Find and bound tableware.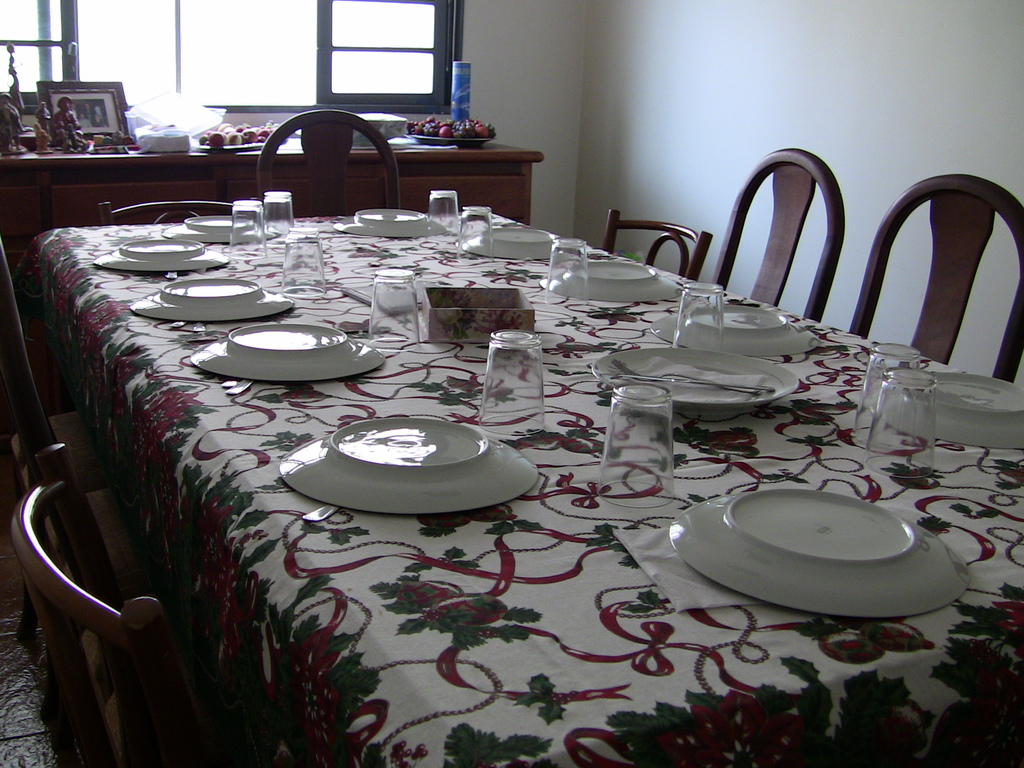
Bound: 426 189 461 241.
